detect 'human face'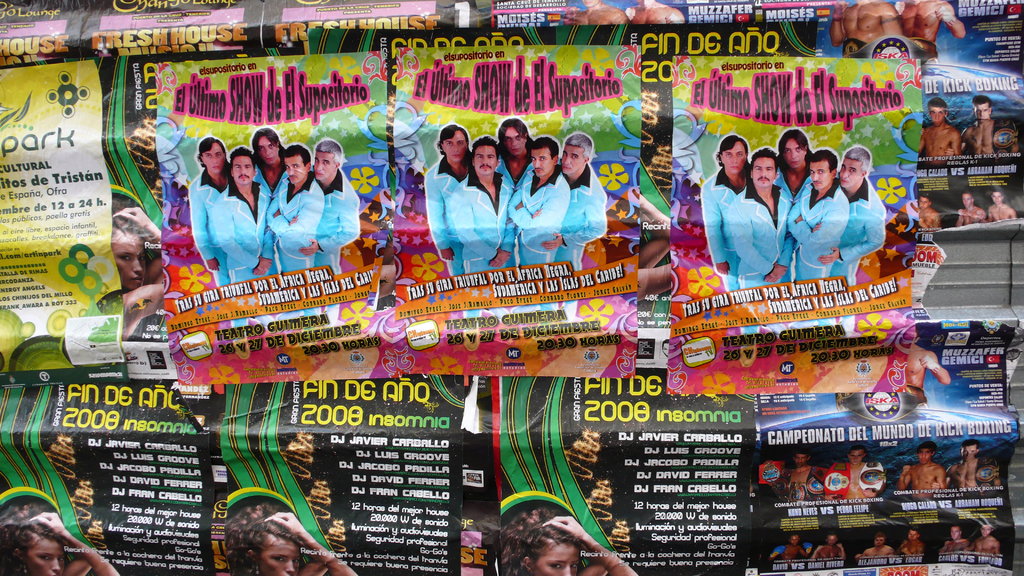
<box>928,107,945,124</box>
